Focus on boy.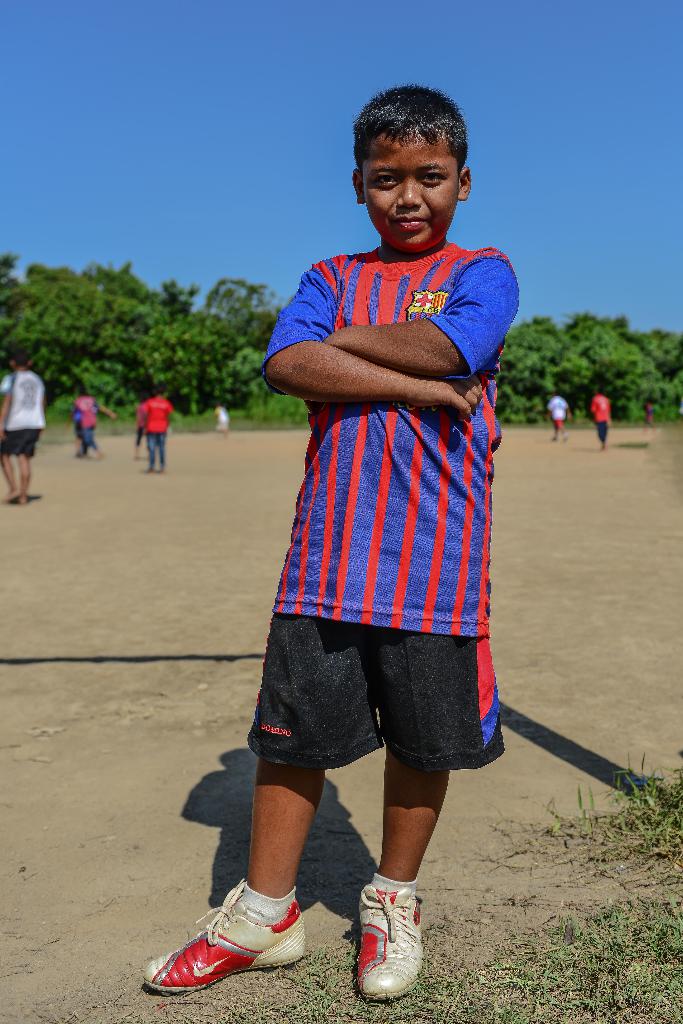
Focused at region(548, 392, 572, 447).
